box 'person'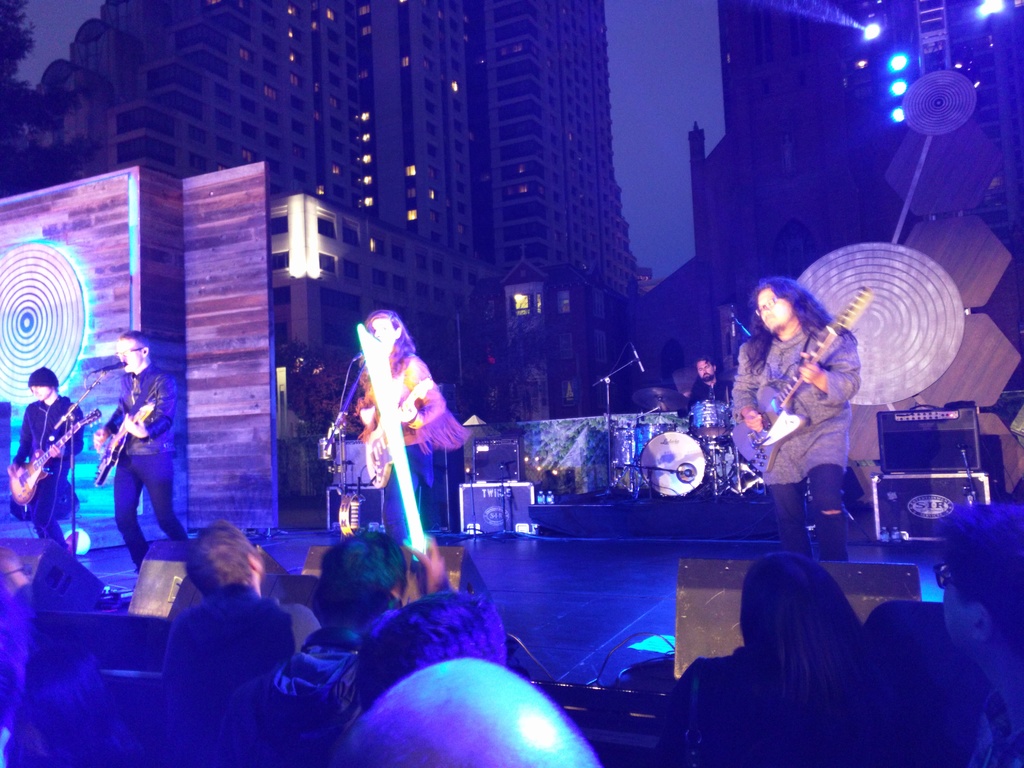
l=732, t=271, r=860, b=566
